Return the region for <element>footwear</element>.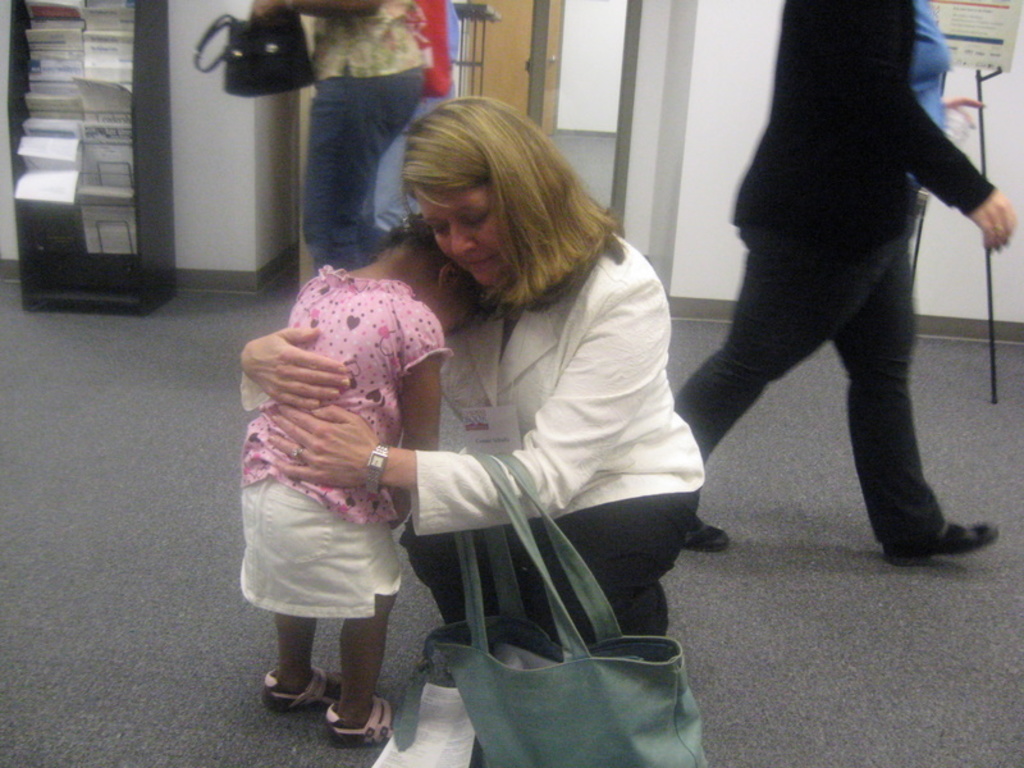
pyautogui.locateOnScreen(682, 512, 731, 556).
